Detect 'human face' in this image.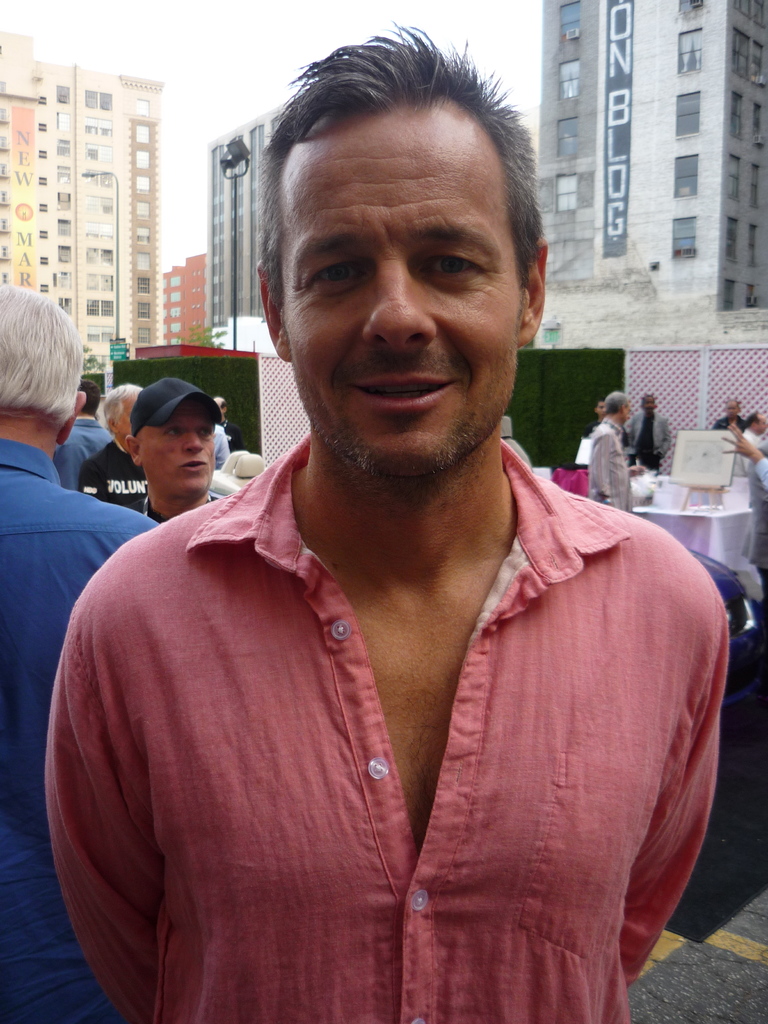
Detection: x1=143, y1=404, x2=214, y2=502.
